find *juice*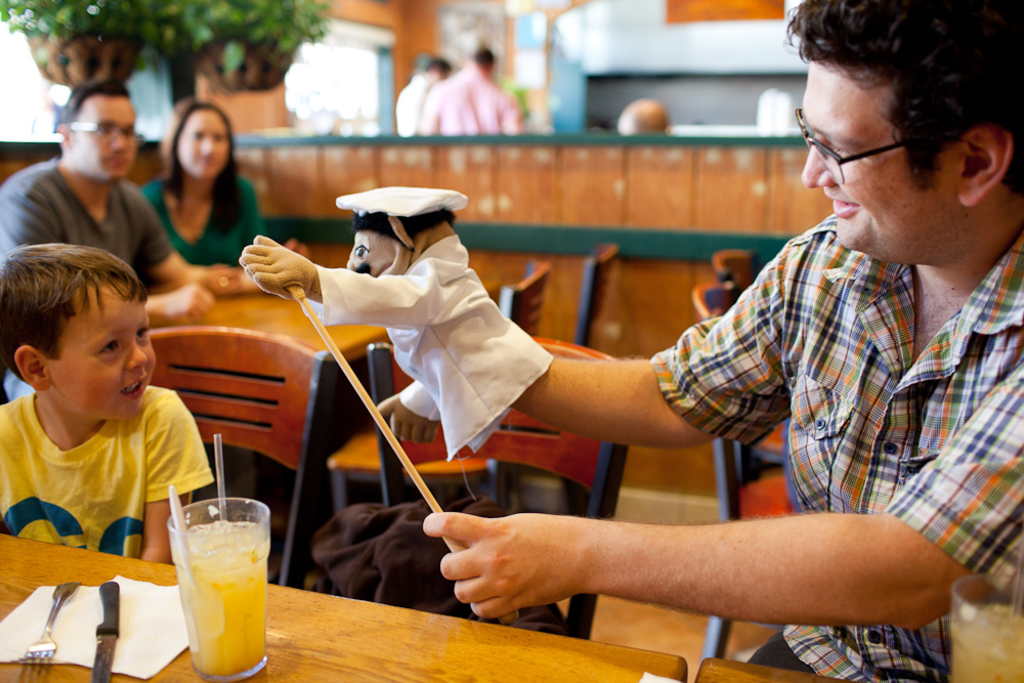
<bbox>165, 512, 265, 675</bbox>
